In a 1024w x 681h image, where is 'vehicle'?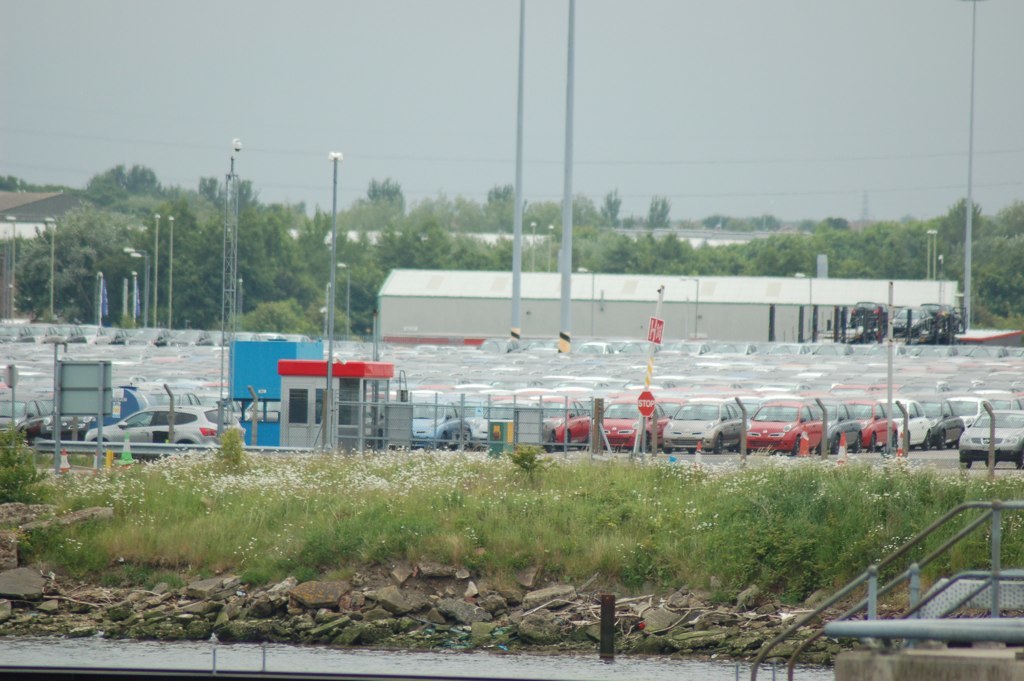
region(84, 402, 245, 455).
